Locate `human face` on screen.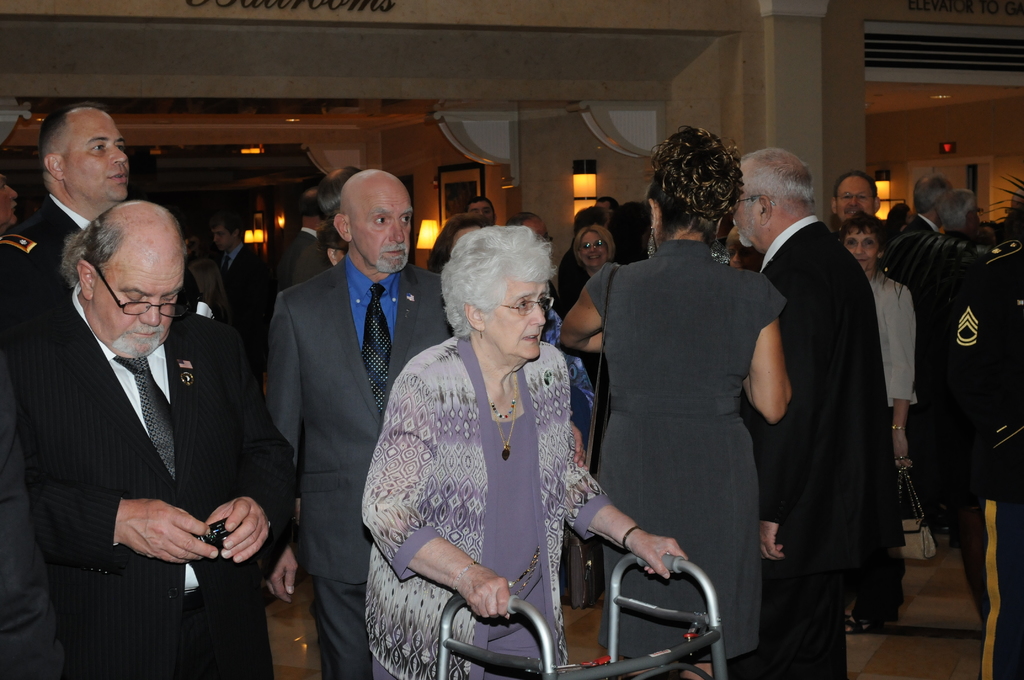
On screen at x1=62 y1=119 x2=130 y2=200.
